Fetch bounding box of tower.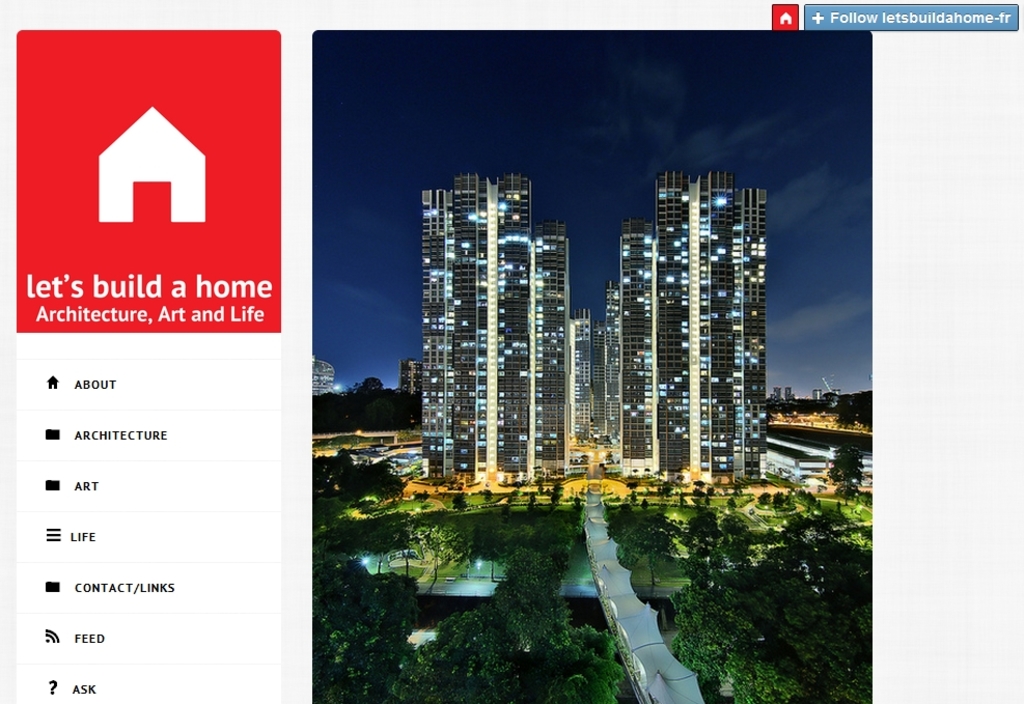
Bbox: BBox(612, 159, 770, 500).
